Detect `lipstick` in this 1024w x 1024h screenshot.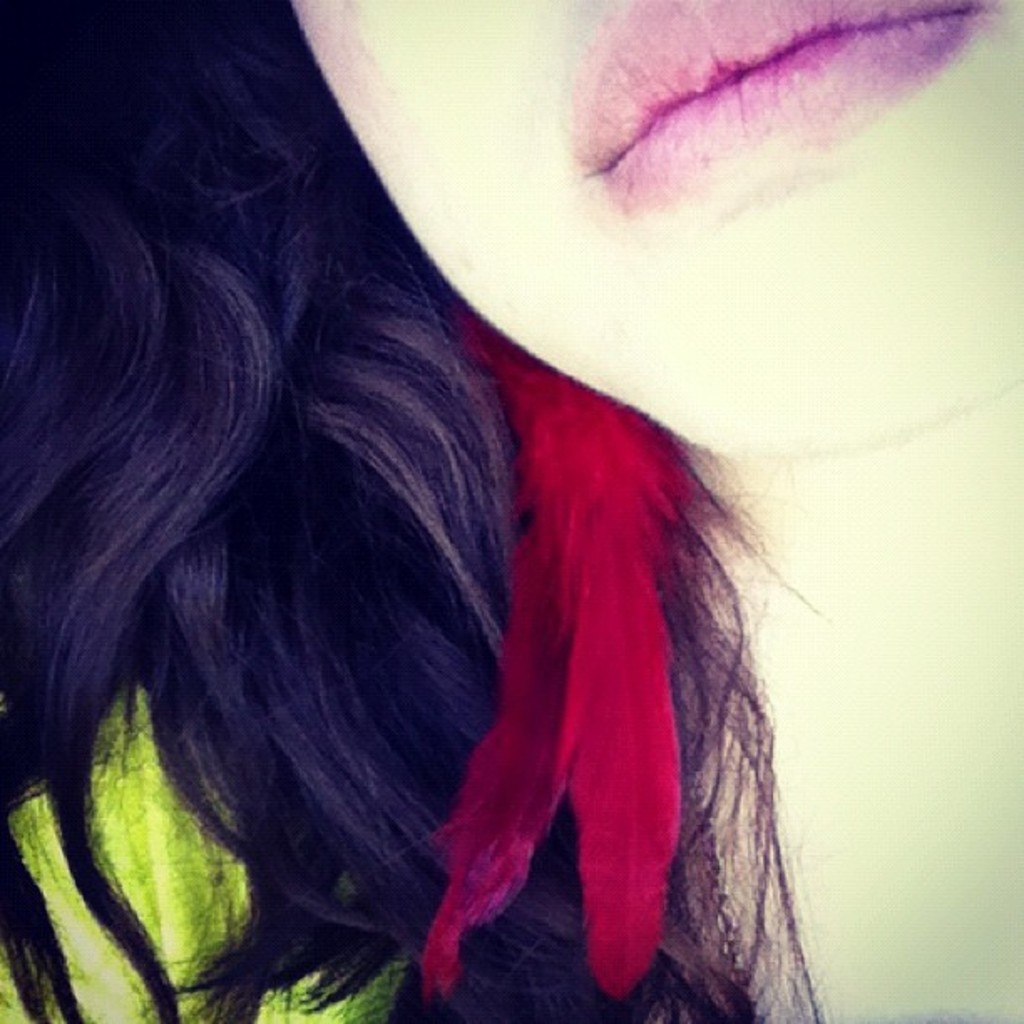
Detection: l=576, t=0, r=980, b=214.
